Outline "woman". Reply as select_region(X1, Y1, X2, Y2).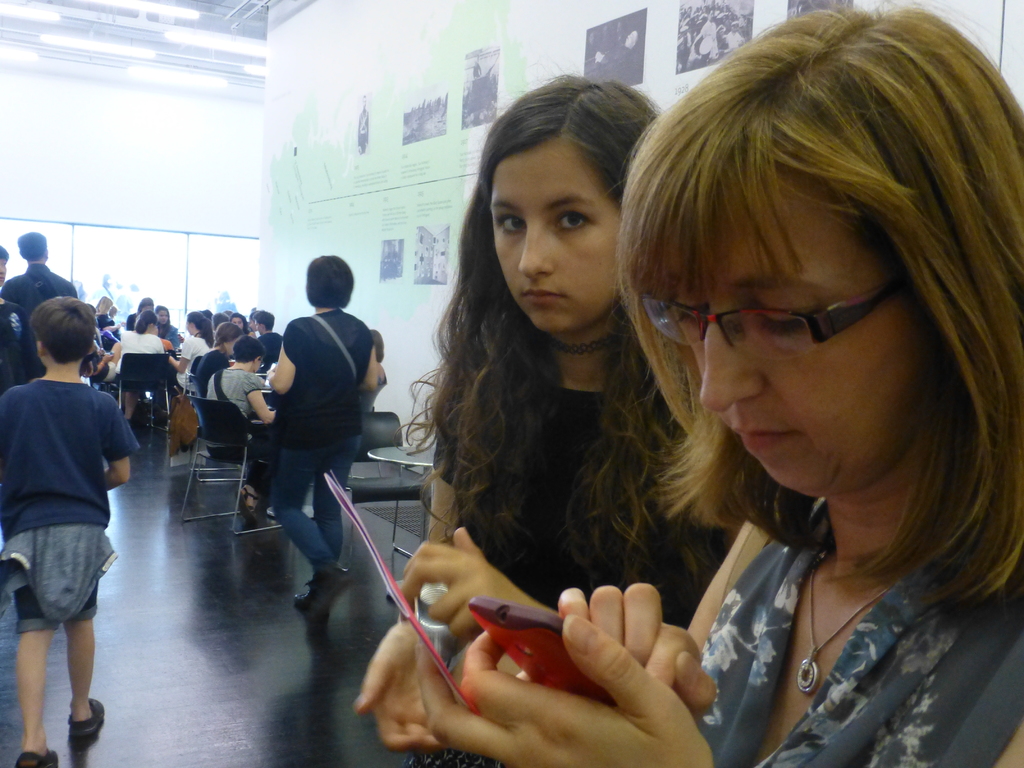
select_region(115, 310, 164, 426).
